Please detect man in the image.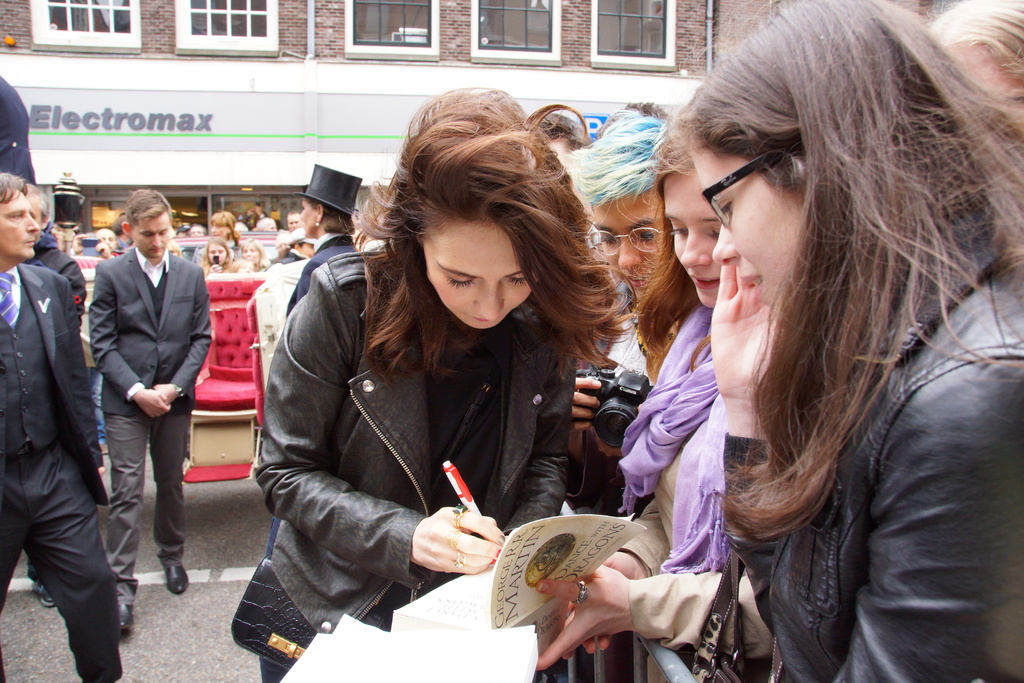
94/226/120/256.
